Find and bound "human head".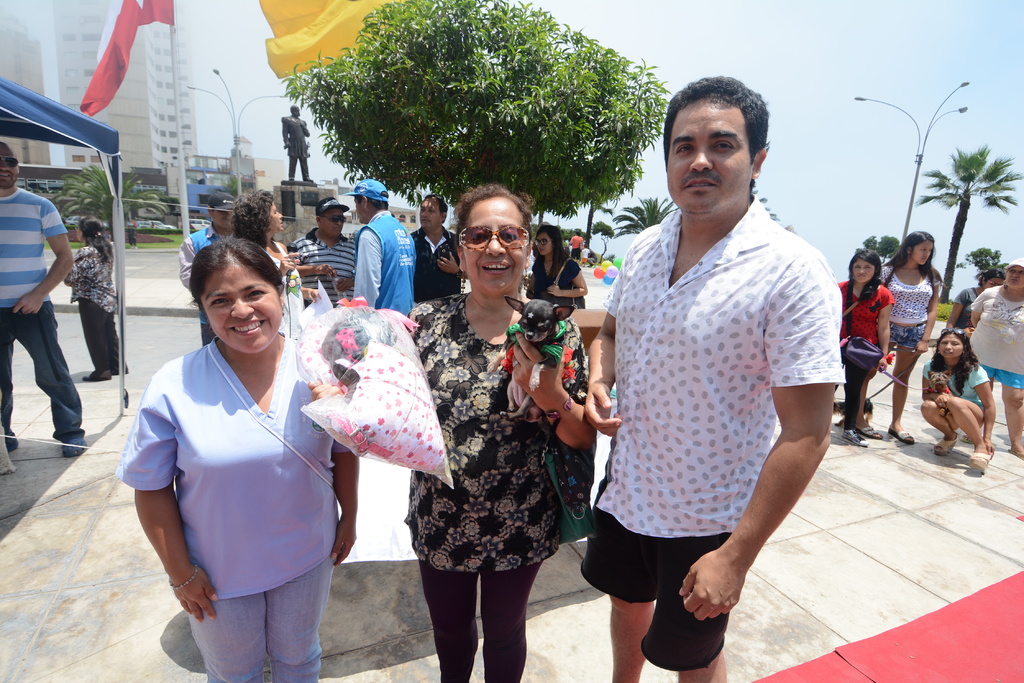
Bound: bbox=(535, 220, 561, 261).
